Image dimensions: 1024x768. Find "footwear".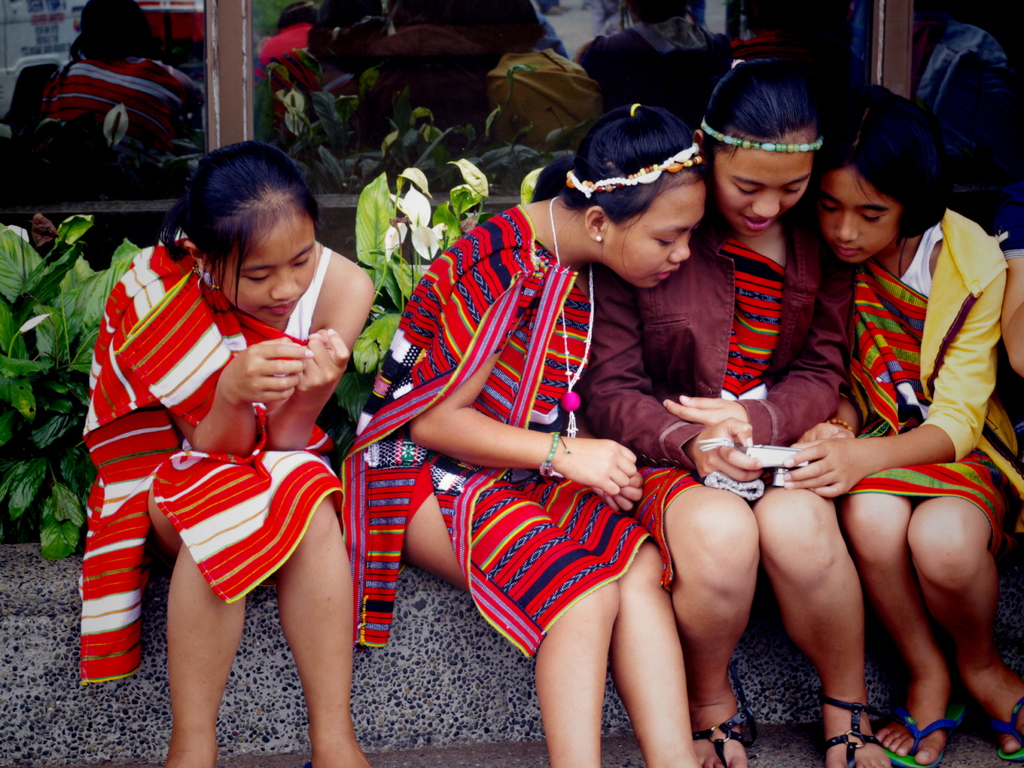
region(991, 689, 1023, 765).
